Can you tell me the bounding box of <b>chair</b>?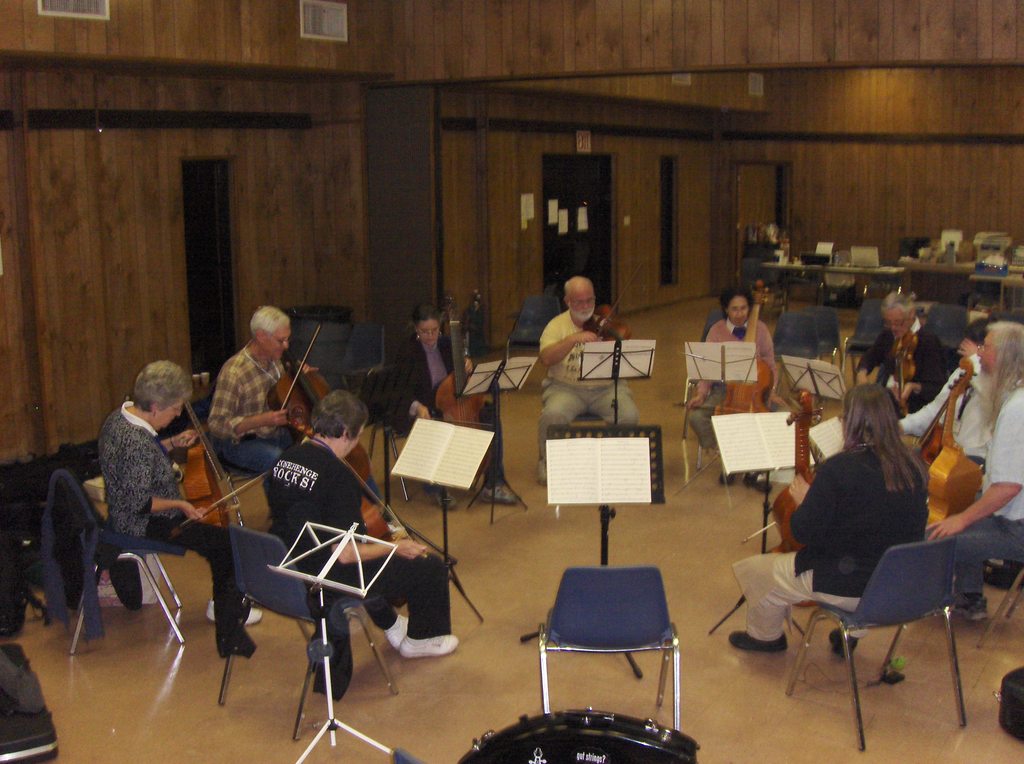
(x1=972, y1=571, x2=1023, y2=650).
